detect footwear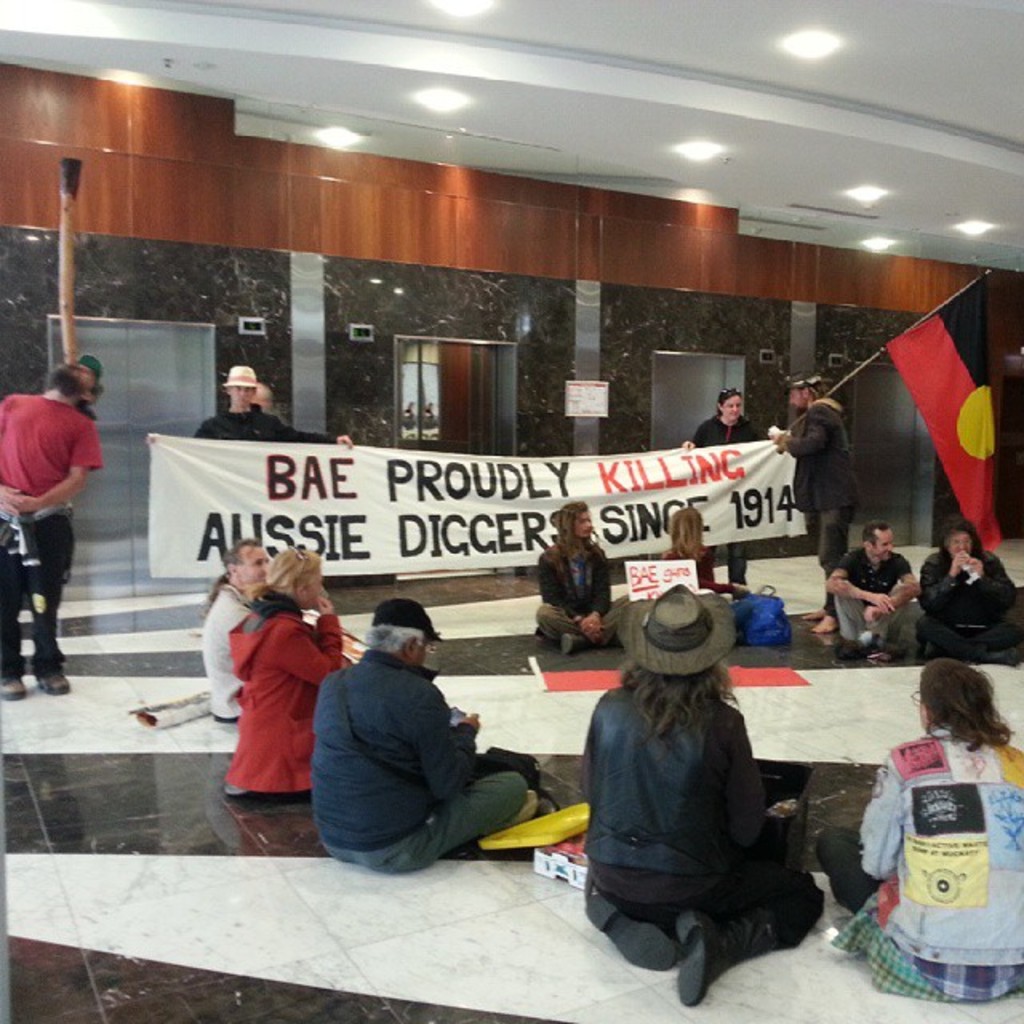
[x1=40, y1=672, x2=72, y2=696]
